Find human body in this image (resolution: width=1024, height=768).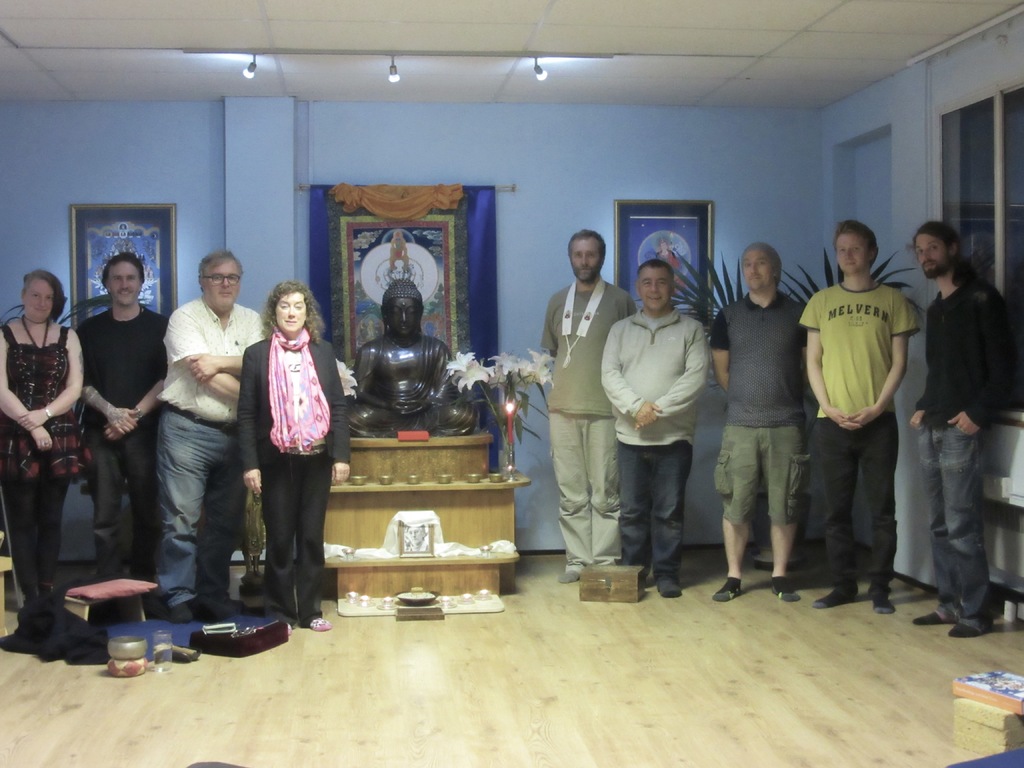
select_region(157, 250, 269, 625).
